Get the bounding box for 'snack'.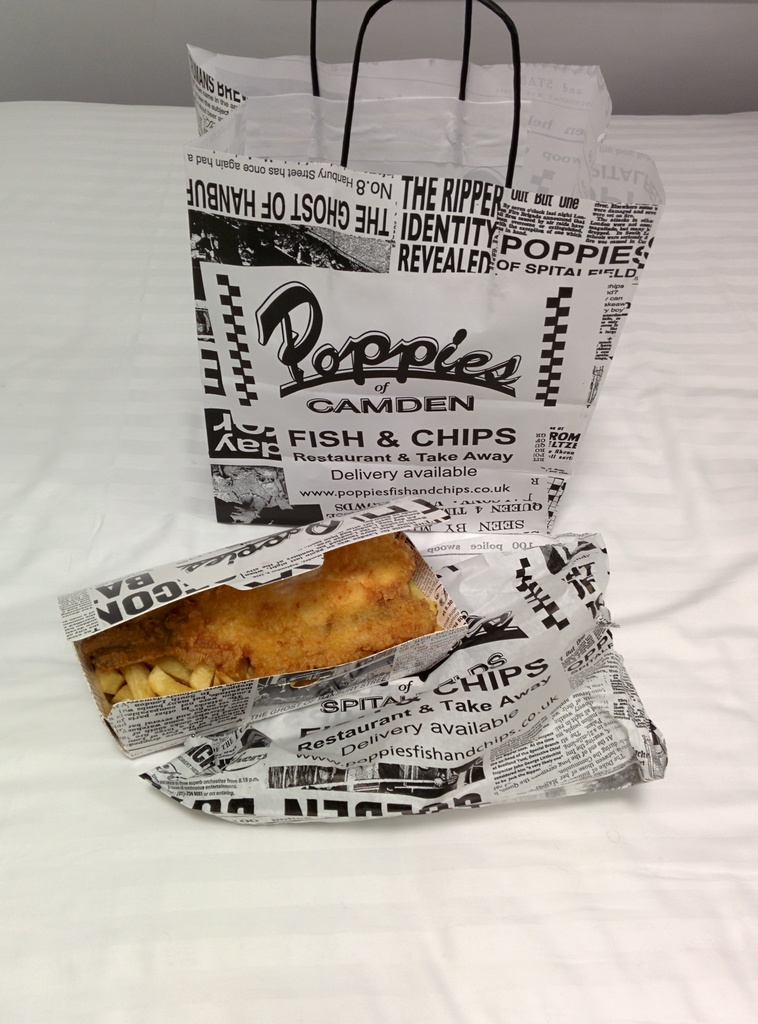
select_region(92, 526, 508, 723).
